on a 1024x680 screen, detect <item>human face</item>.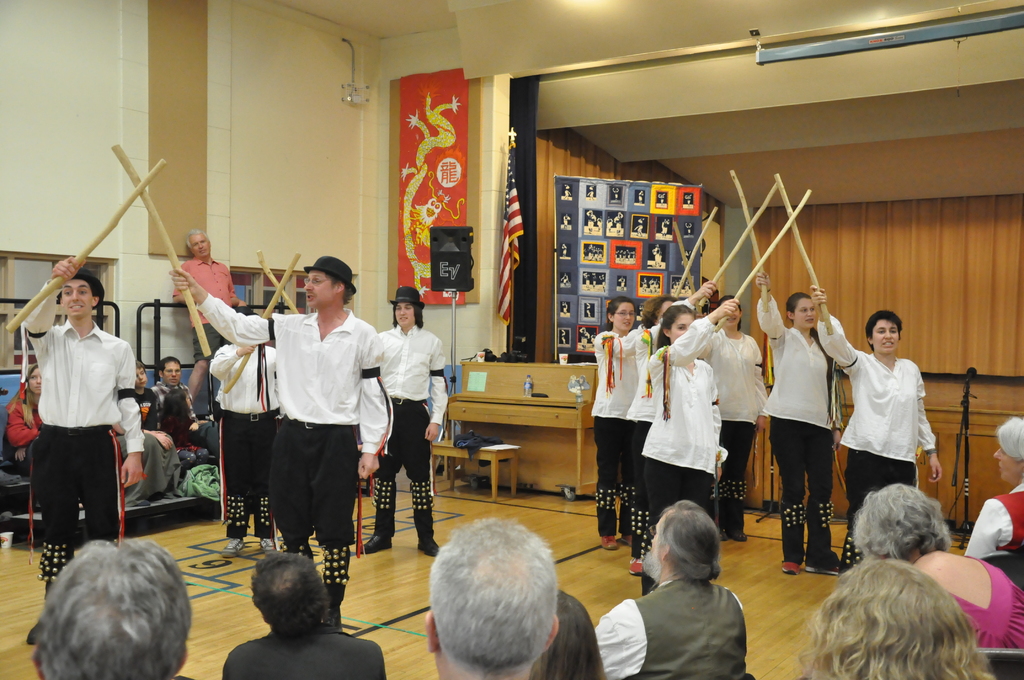
pyautogui.locateOnScreen(304, 270, 335, 308).
